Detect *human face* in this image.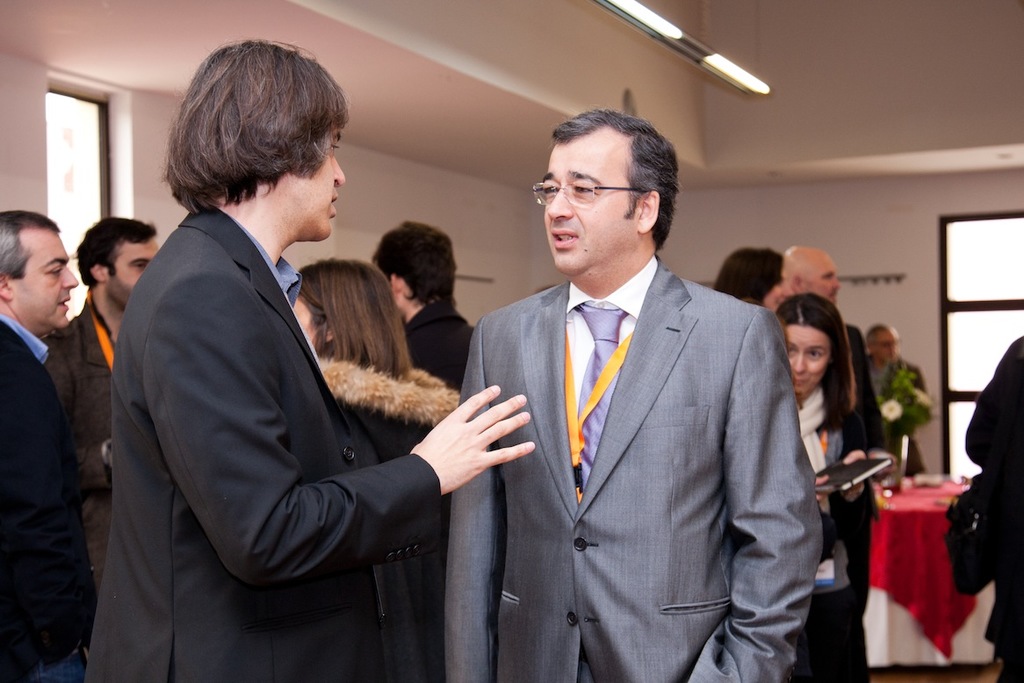
Detection: select_region(873, 329, 902, 360).
